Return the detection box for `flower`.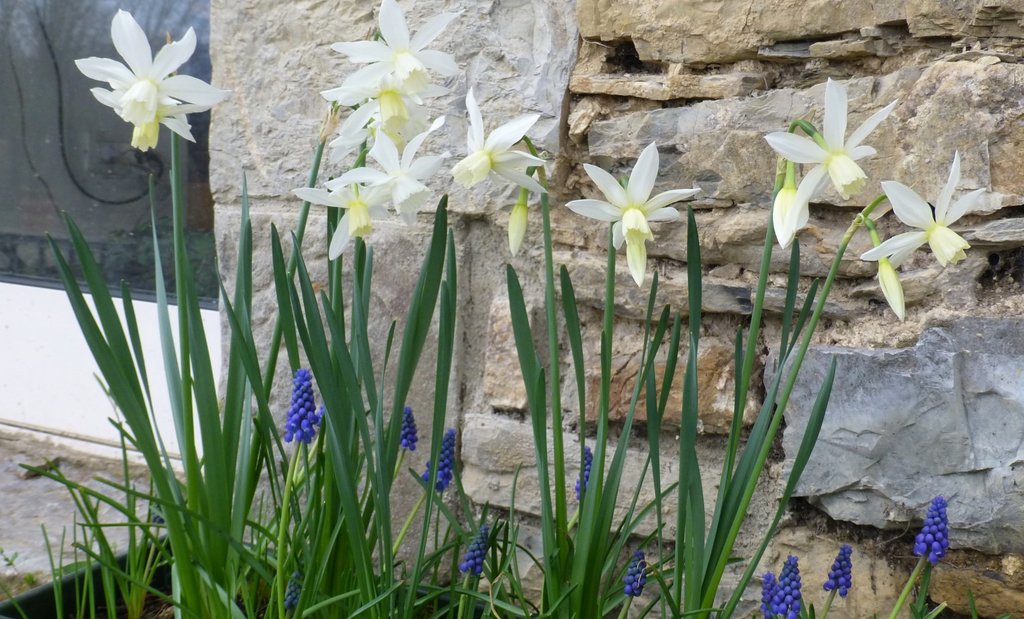
locate(574, 140, 693, 278).
